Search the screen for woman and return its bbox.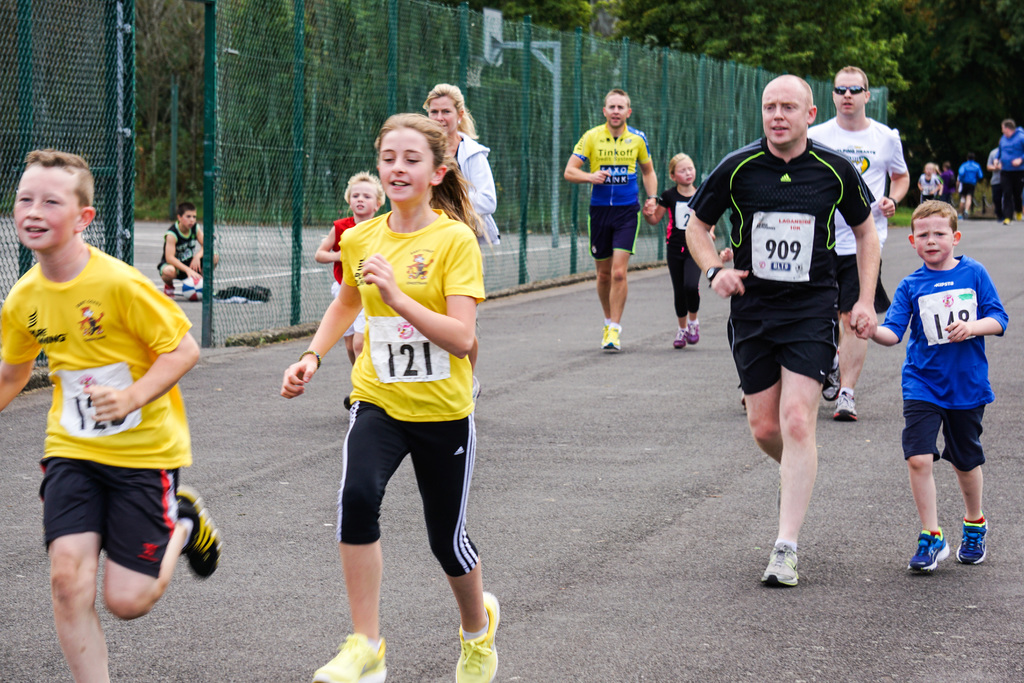
Found: BBox(414, 81, 504, 414).
